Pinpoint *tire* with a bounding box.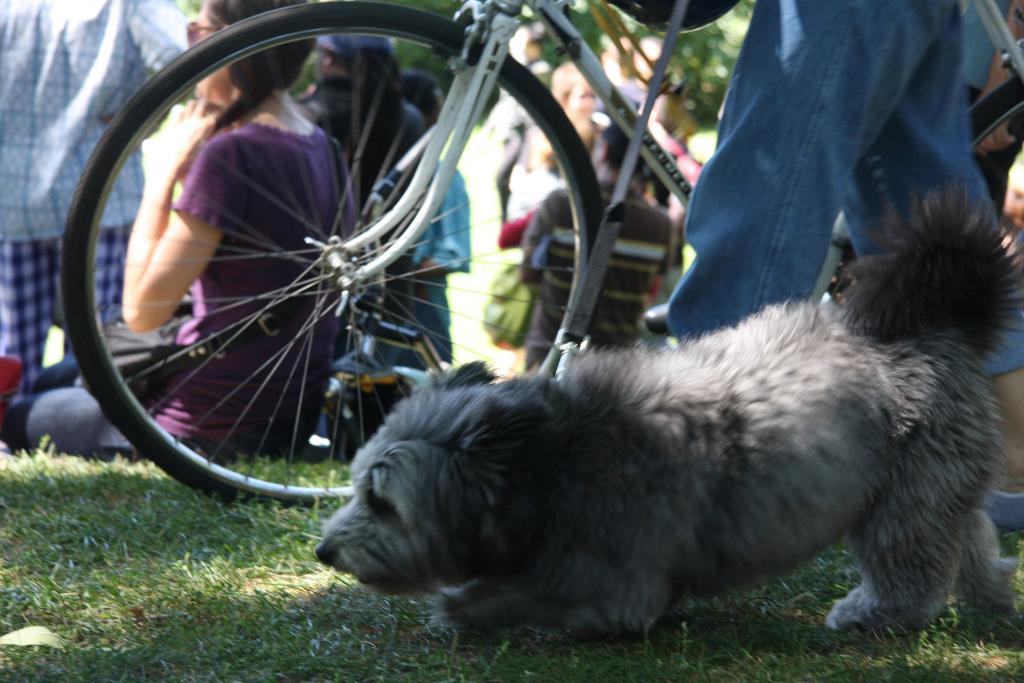
[left=837, top=76, right=1023, bottom=300].
